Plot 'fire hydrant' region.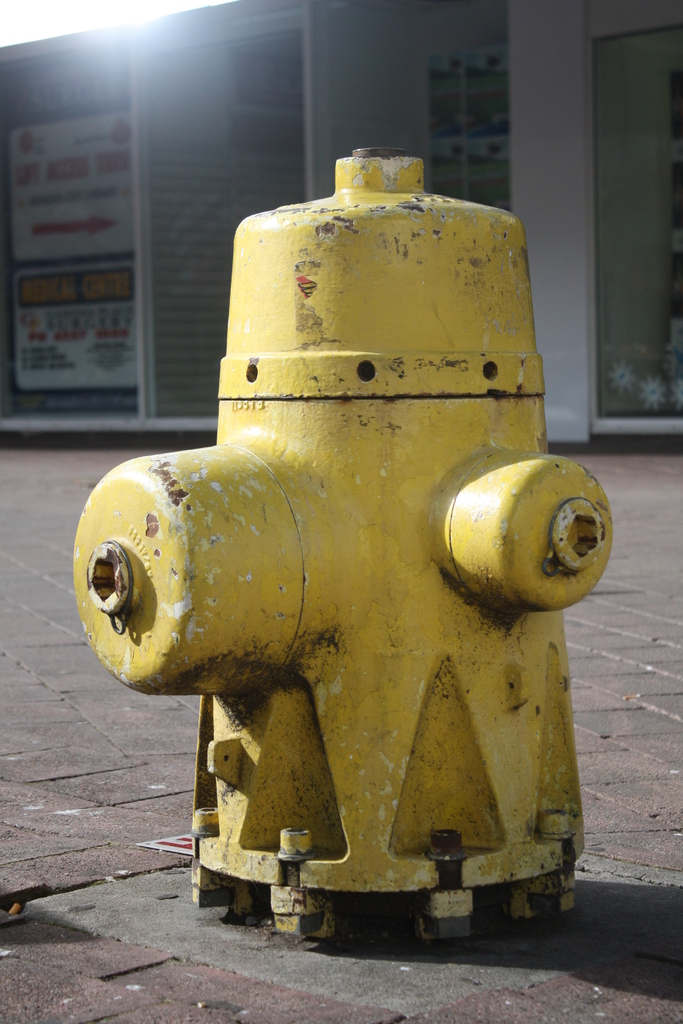
Plotted at [left=72, top=147, right=614, bottom=944].
